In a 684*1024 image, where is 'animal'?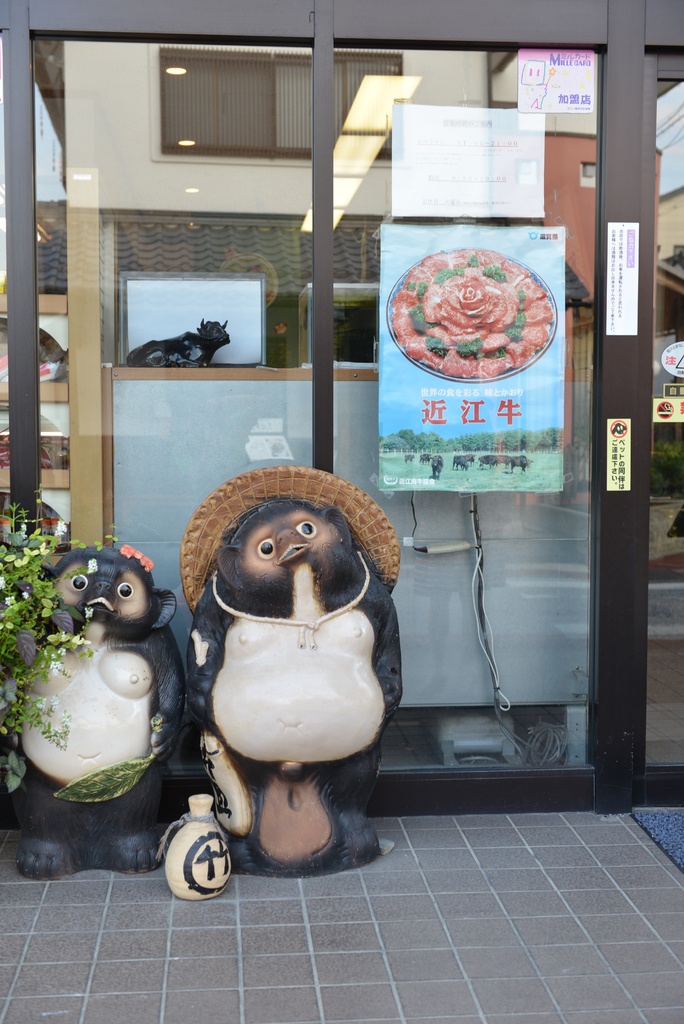
{"x1": 129, "y1": 321, "x2": 234, "y2": 371}.
